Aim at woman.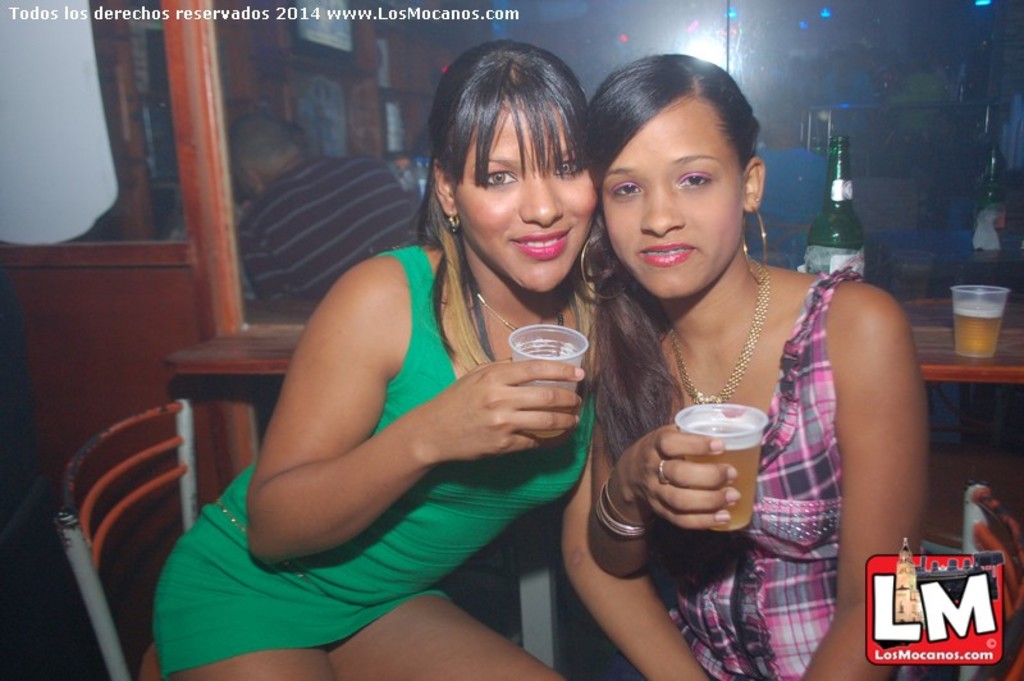
Aimed at [148,33,603,680].
